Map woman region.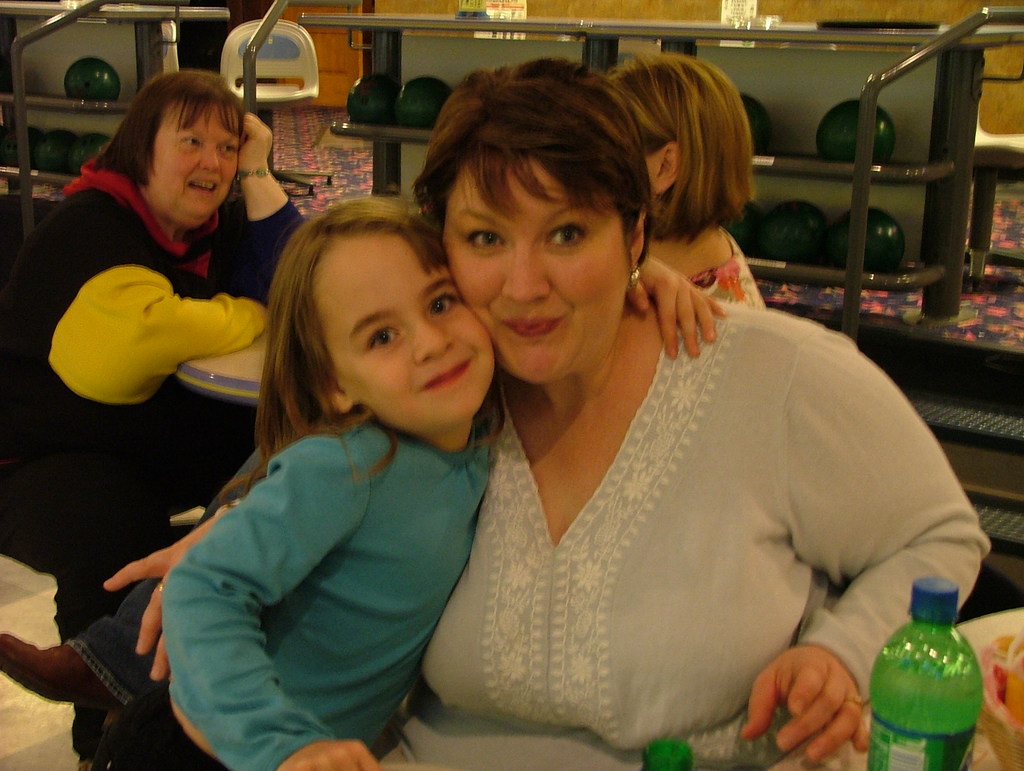
Mapped to 108, 61, 991, 766.
